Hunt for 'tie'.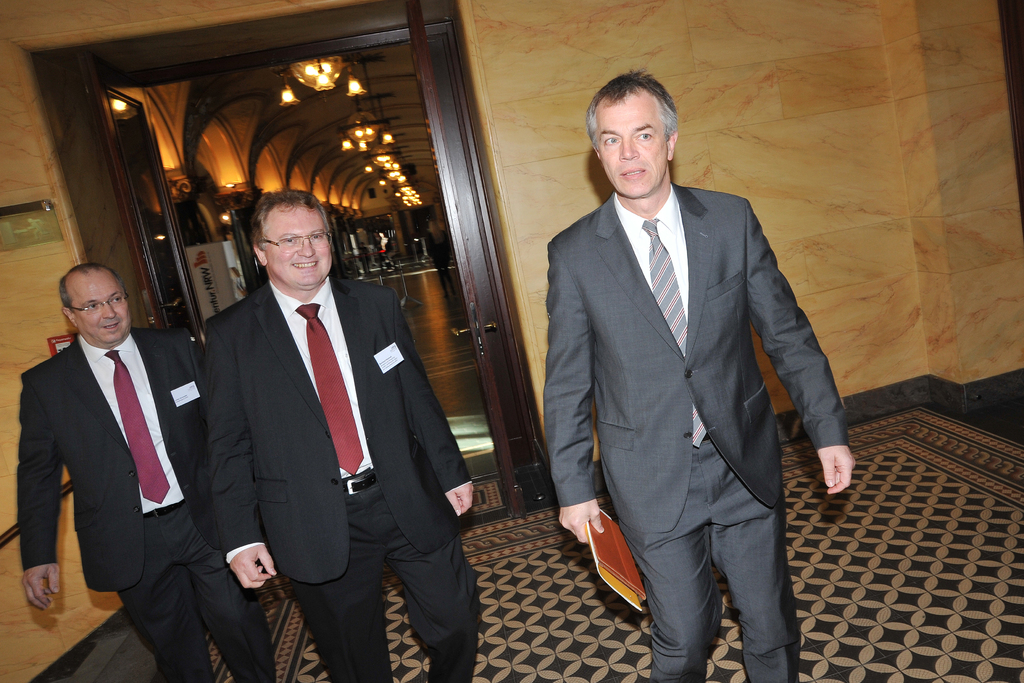
Hunted down at select_region(113, 345, 170, 506).
